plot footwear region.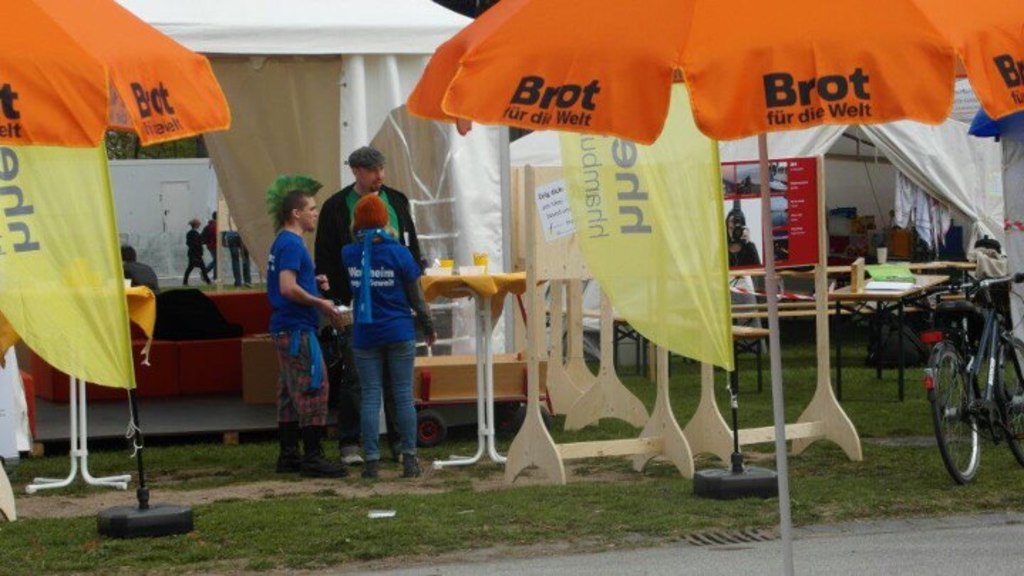
Plotted at [394, 454, 420, 481].
